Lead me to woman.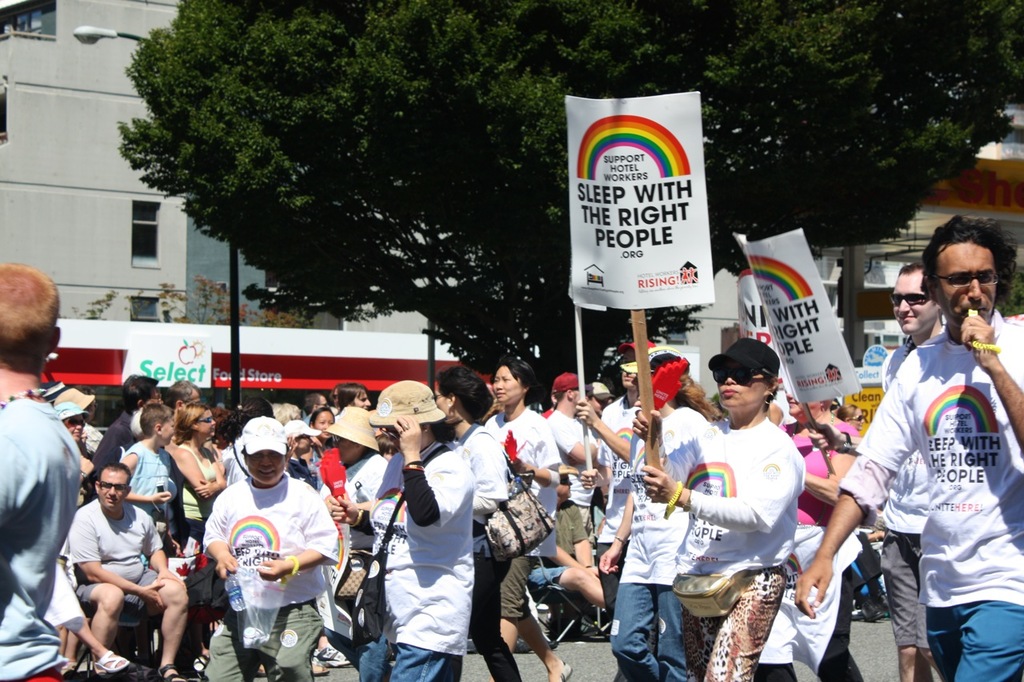
Lead to Rect(362, 431, 470, 681).
